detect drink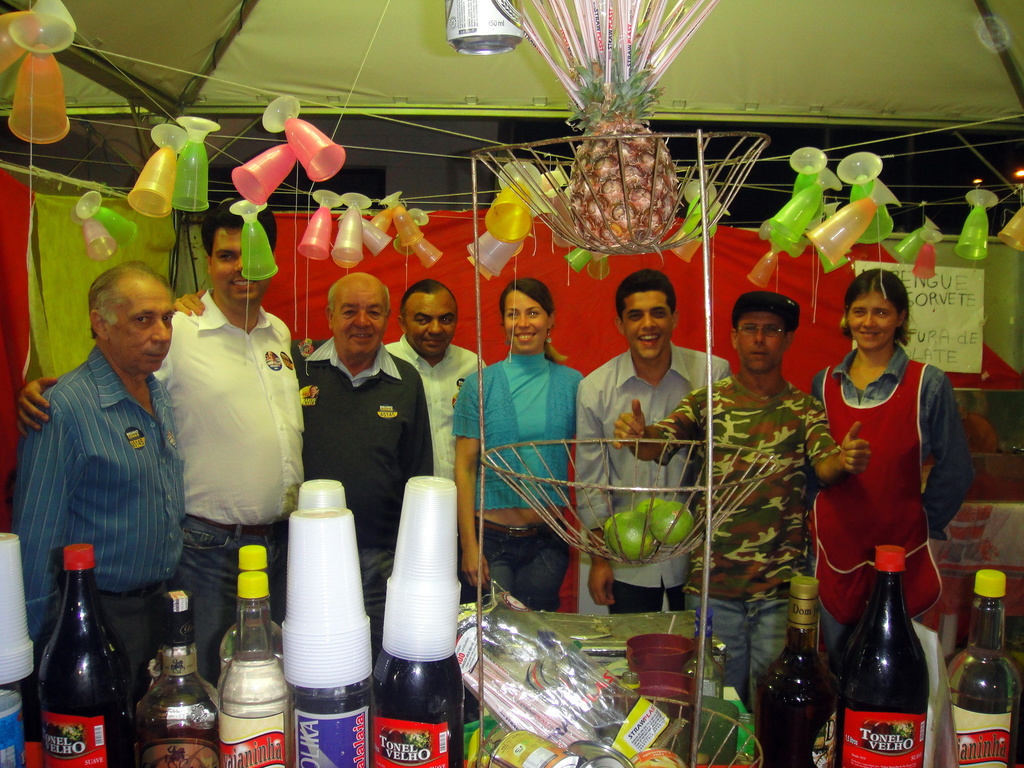
<box>372,649,463,767</box>
